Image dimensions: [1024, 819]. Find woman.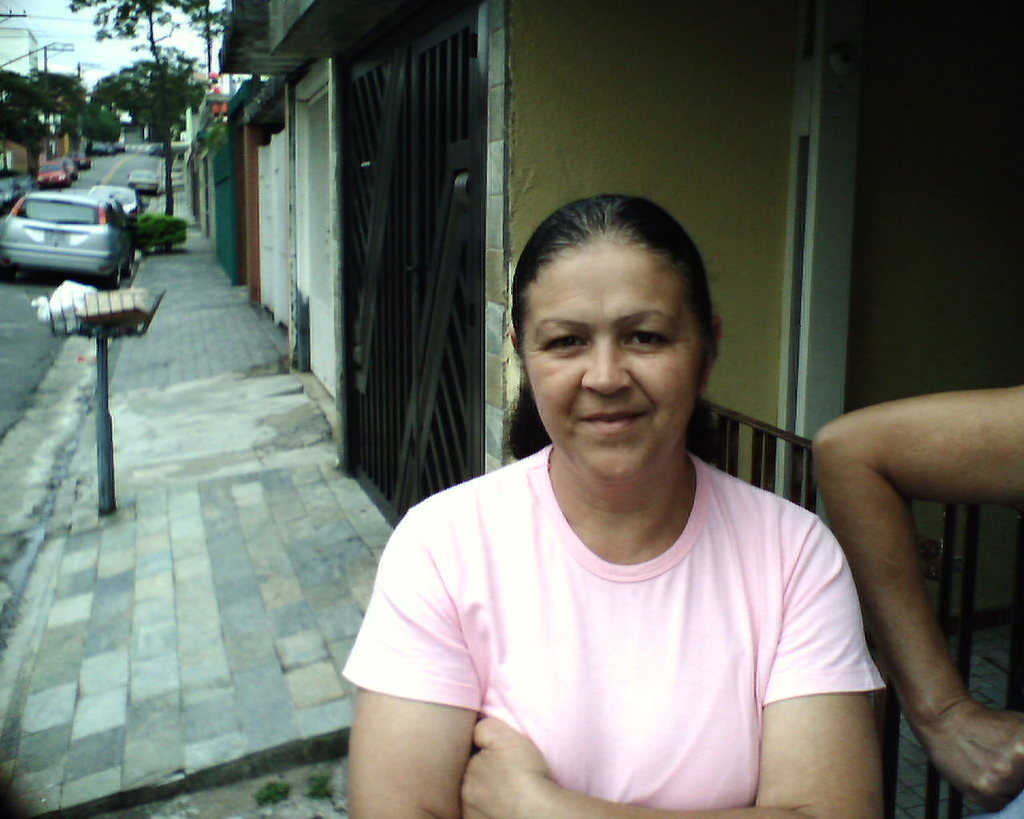
bbox=[350, 184, 903, 809].
